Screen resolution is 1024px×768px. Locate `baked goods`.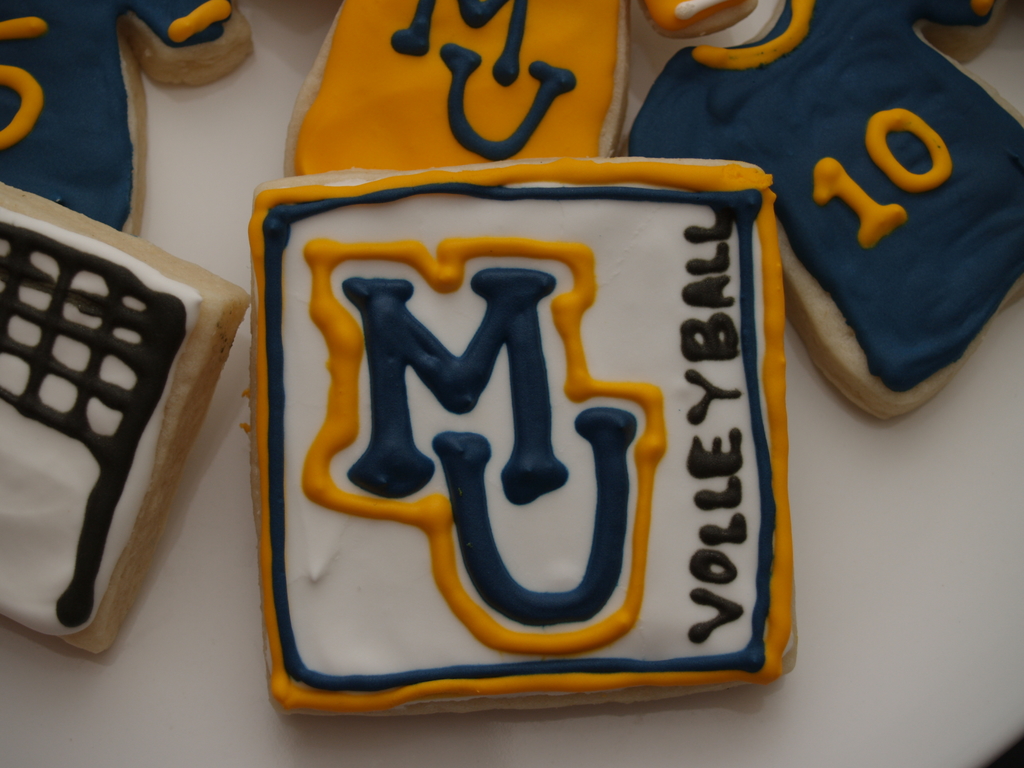
BBox(240, 116, 836, 705).
